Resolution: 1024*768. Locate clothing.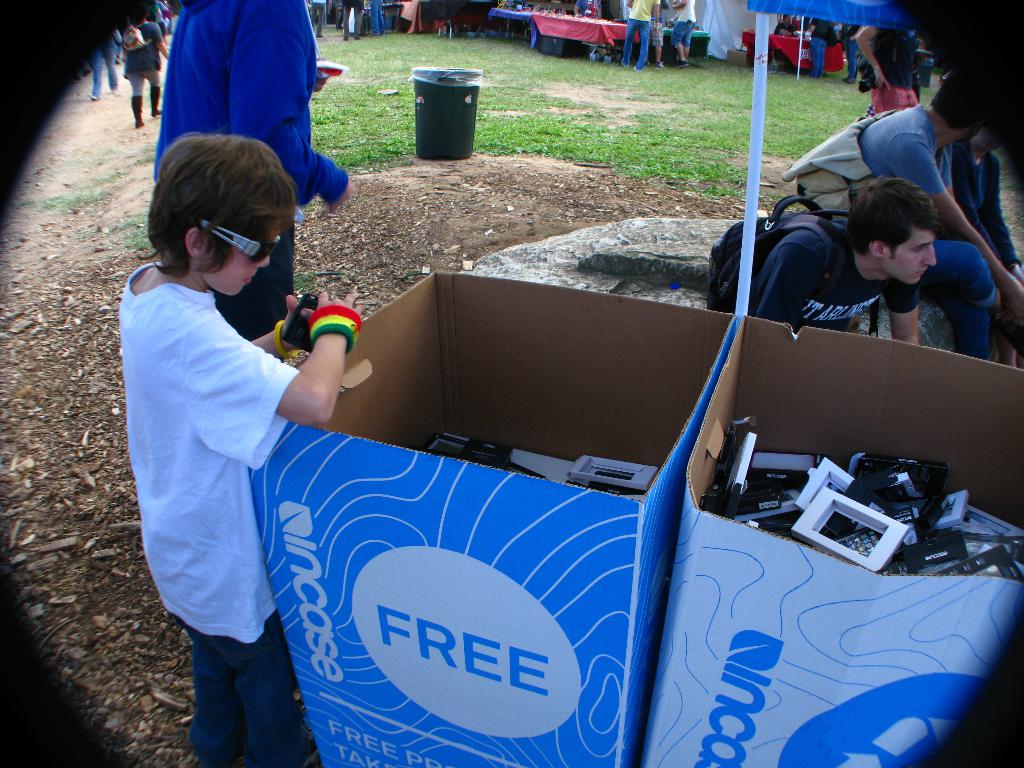
box=[123, 258, 328, 753].
